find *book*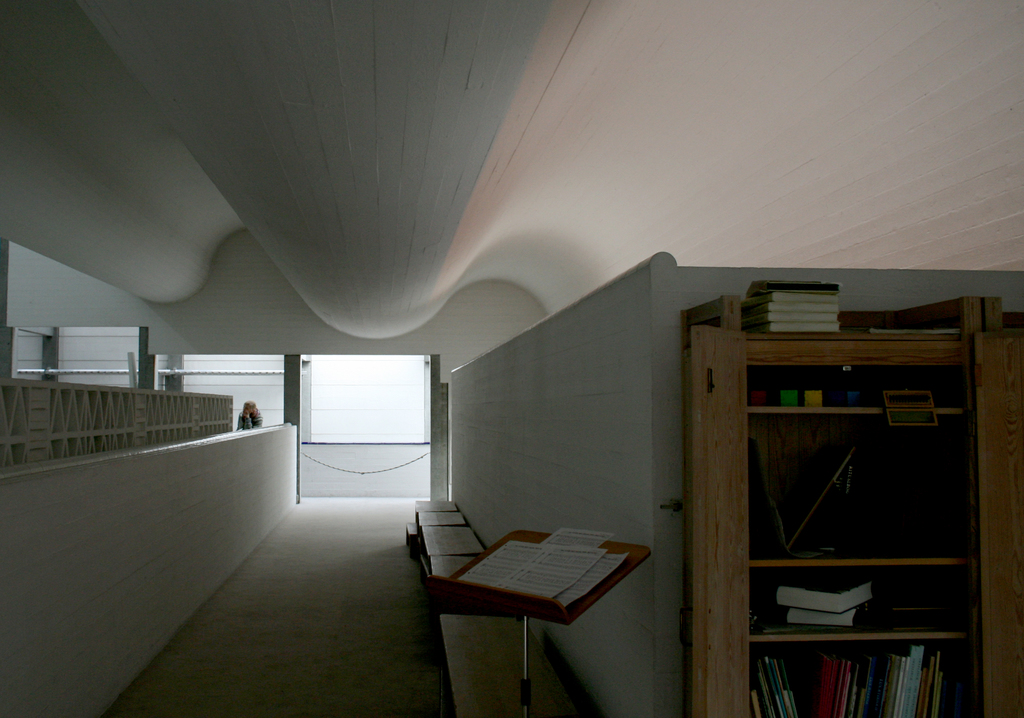
<box>764,317,844,337</box>
